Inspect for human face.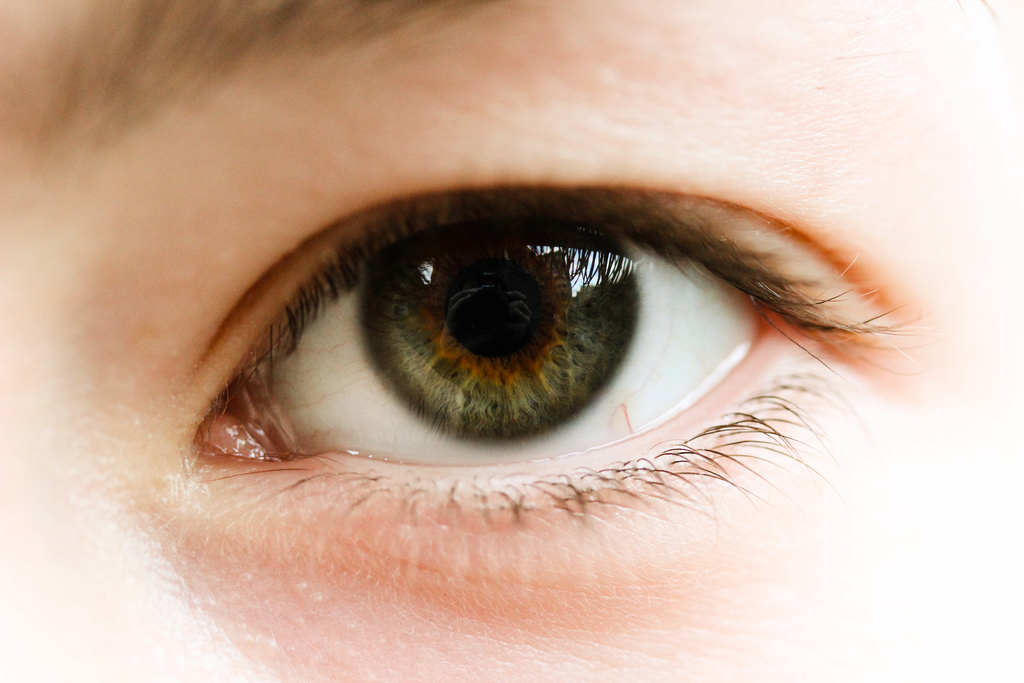
Inspection: <box>0,0,1023,682</box>.
